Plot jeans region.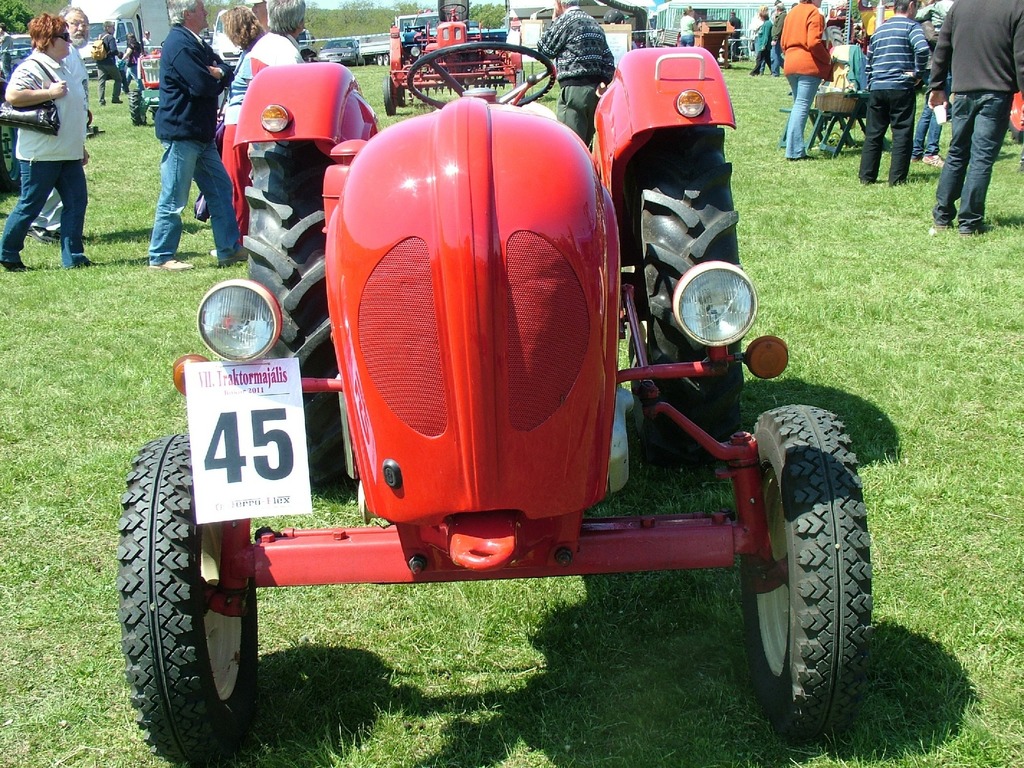
Plotted at region(857, 92, 910, 182).
